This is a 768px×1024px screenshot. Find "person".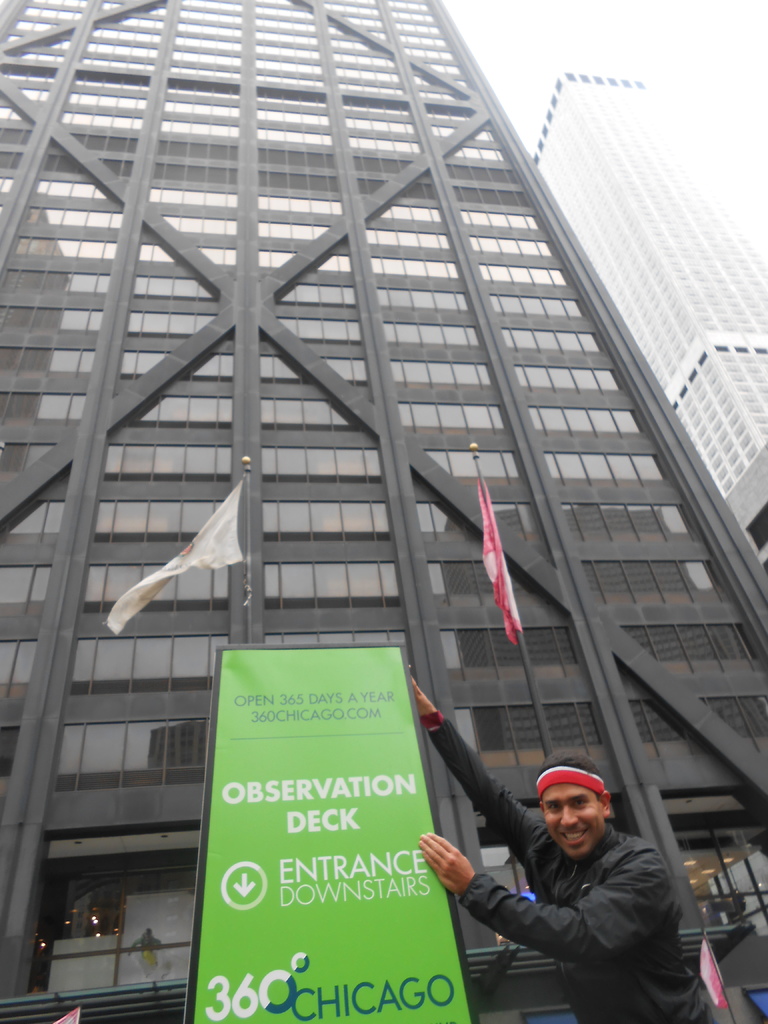
Bounding box: bbox=[444, 696, 685, 1009].
